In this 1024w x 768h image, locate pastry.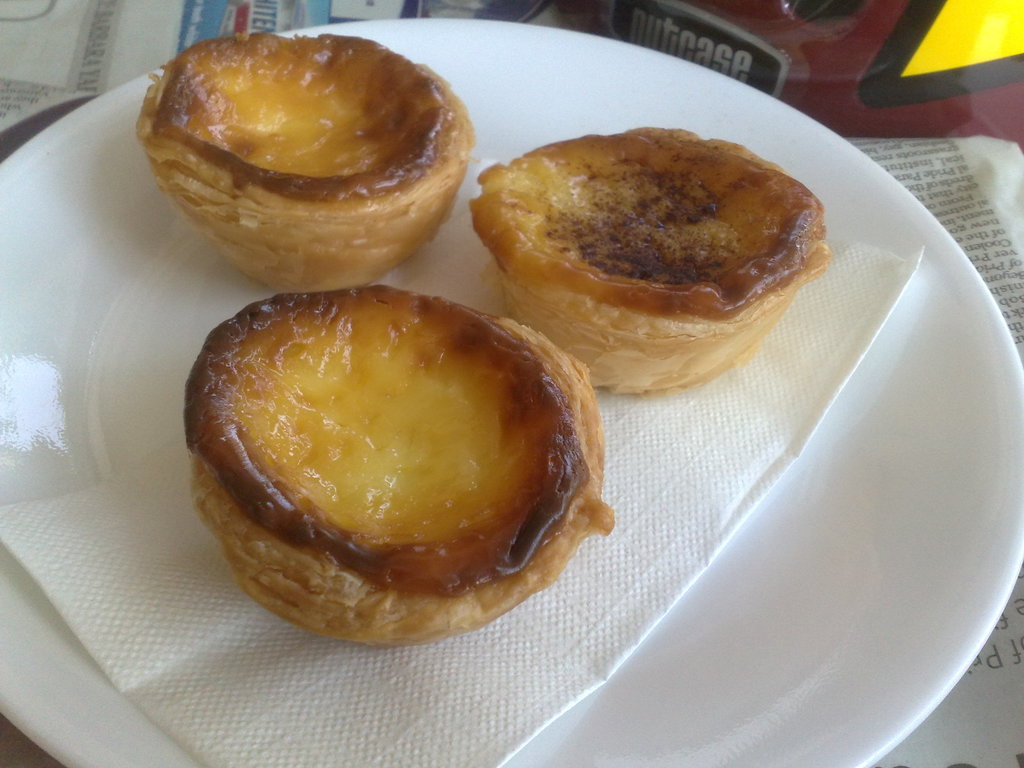
Bounding box: x1=147, y1=27, x2=487, y2=285.
